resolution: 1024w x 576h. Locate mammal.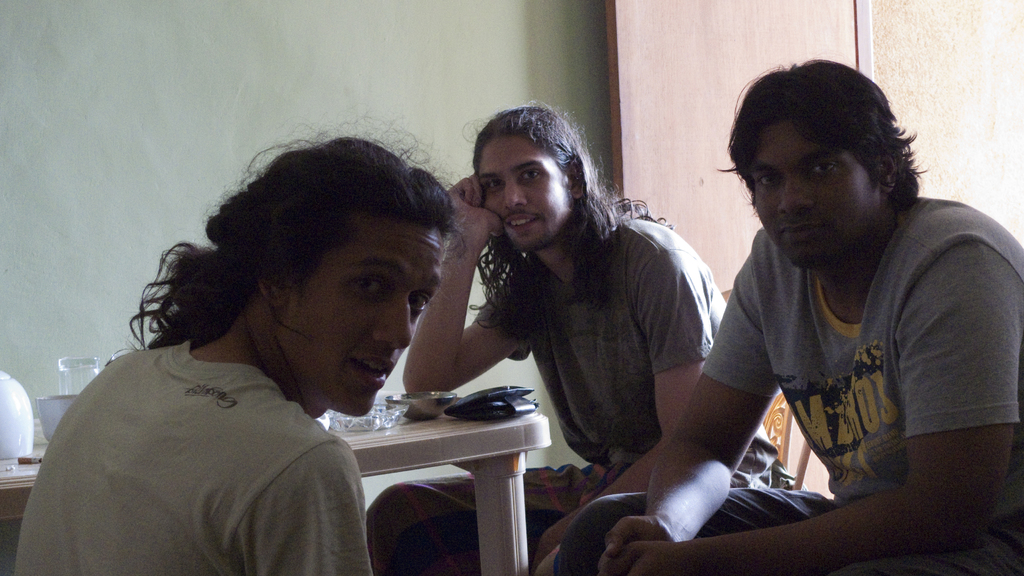
360,100,799,575.
